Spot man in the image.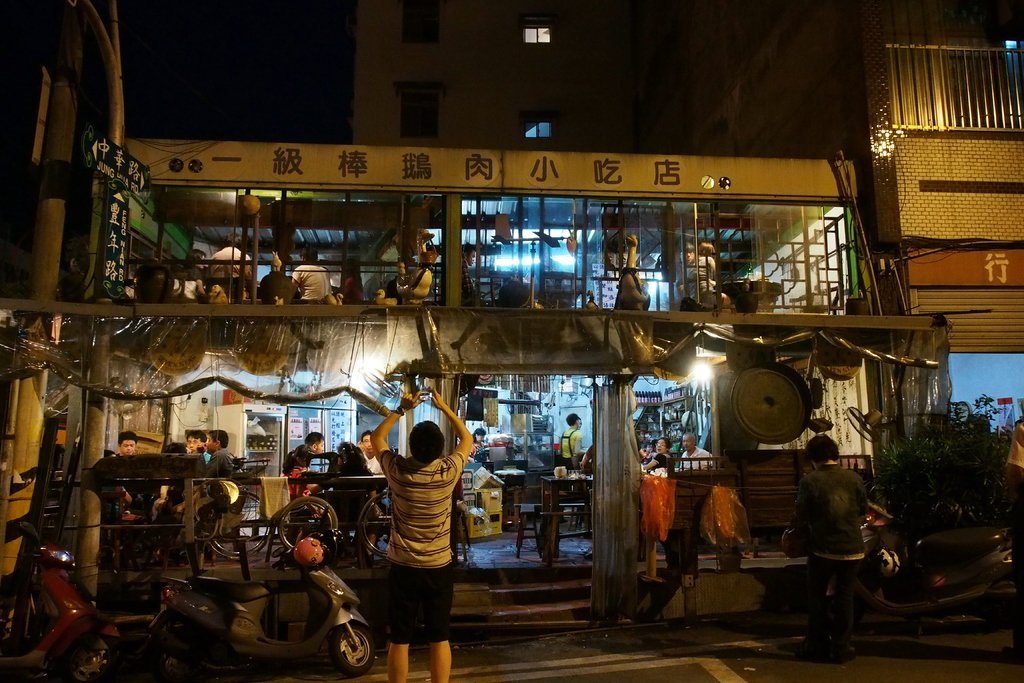
man found at [left=288, top=243, right=336, bottom=306].
